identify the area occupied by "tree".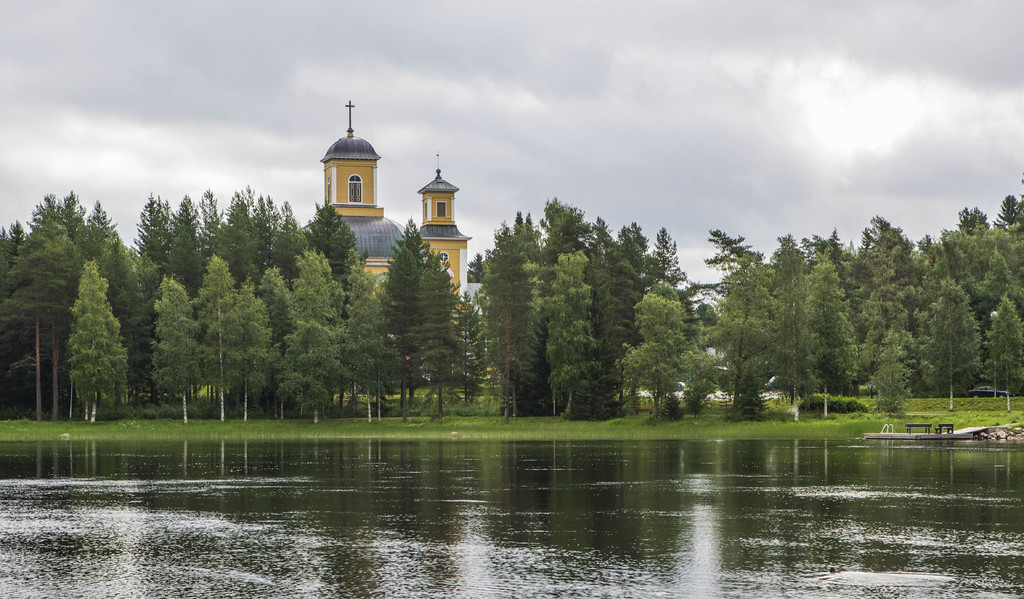
Area: select_region(305, 209, 367, 272).
